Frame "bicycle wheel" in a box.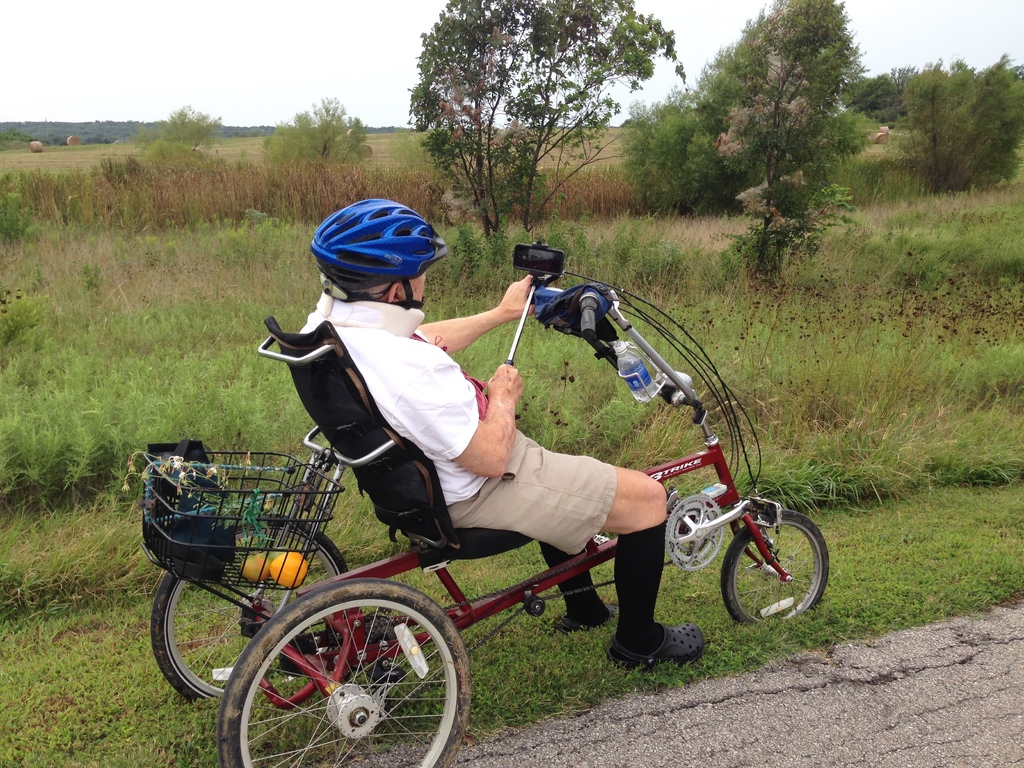
<bbox>225, 587, 461, 750</bbox>.
